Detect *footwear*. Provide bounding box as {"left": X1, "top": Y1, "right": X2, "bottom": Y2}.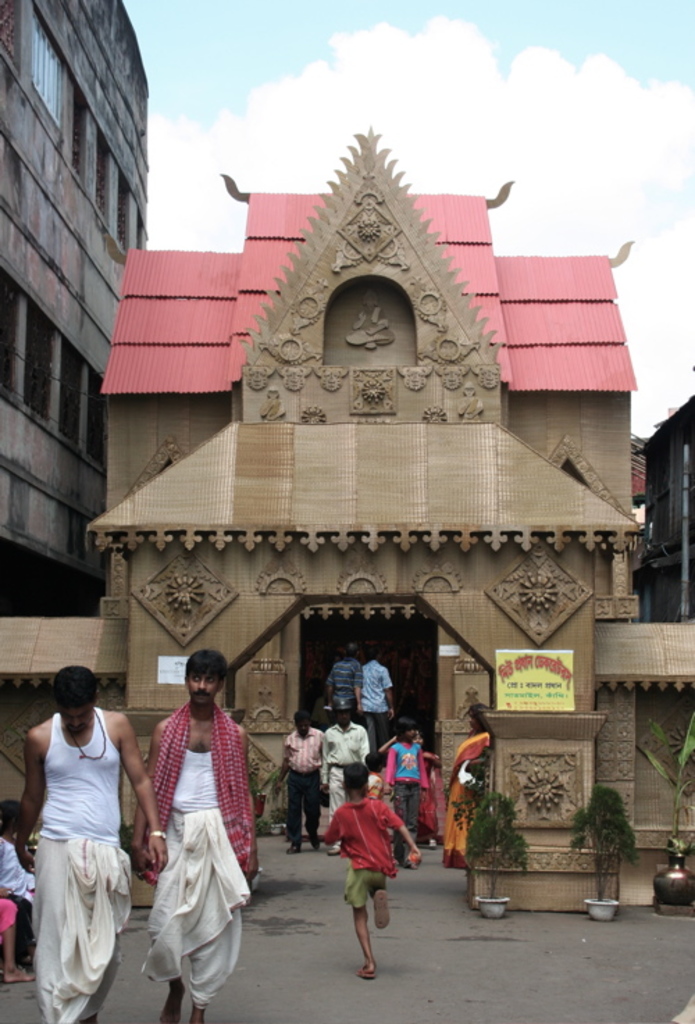
{"left": 395, "top": 856, "right": 404, "bottom": 867}.
